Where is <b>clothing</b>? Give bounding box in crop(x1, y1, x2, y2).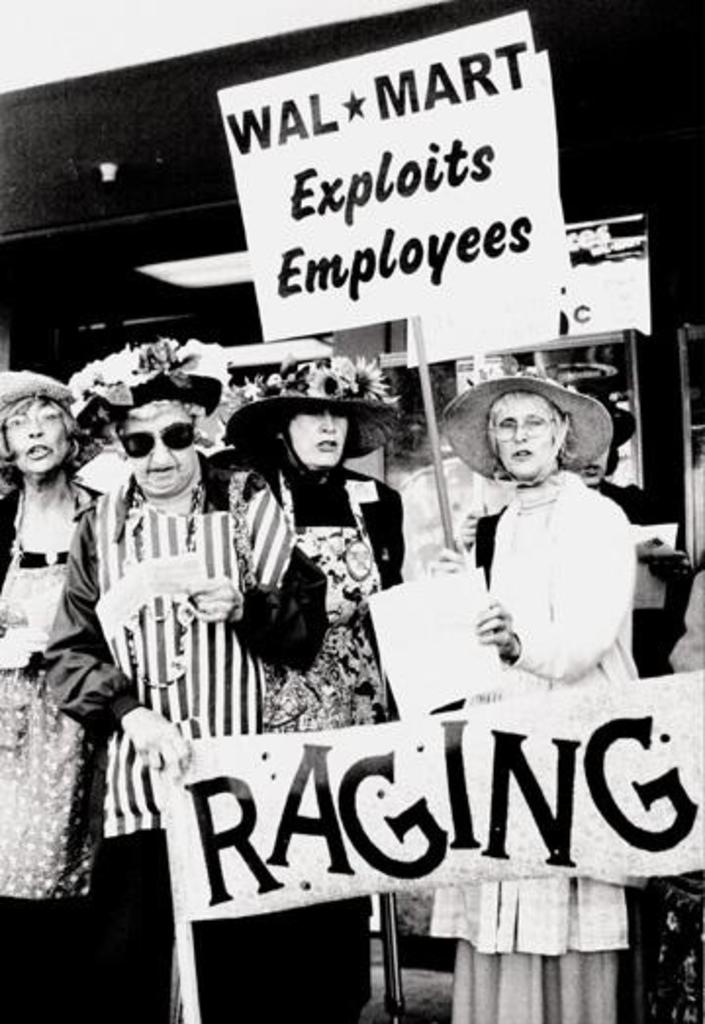
crop(229, 458, 398, 1022).
